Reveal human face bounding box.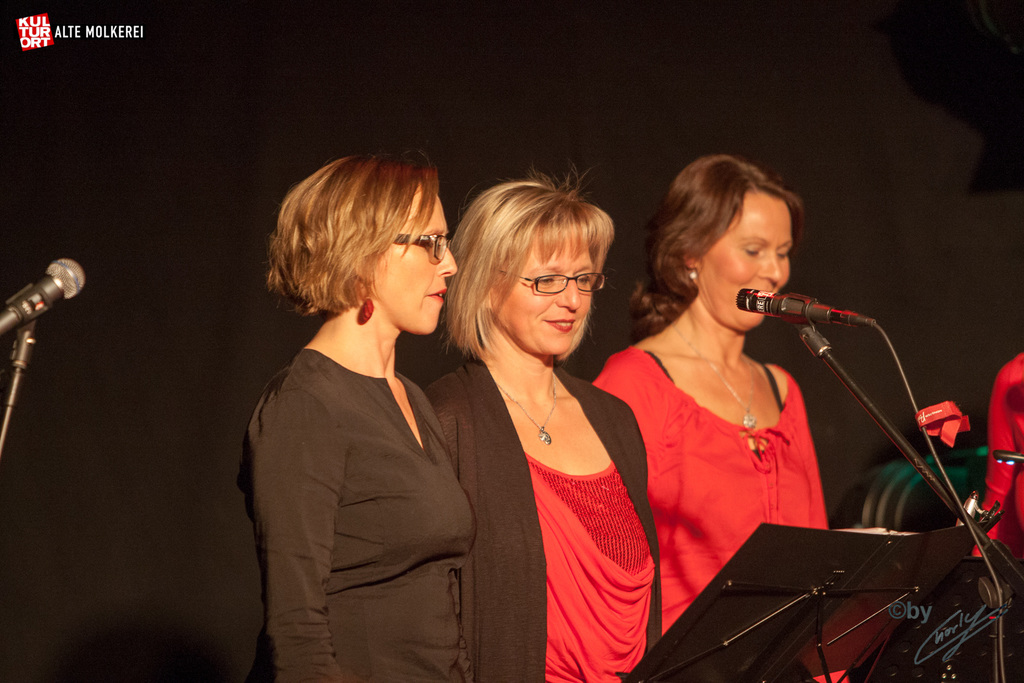
Revealed: rect(501, 235, 594, 355).
